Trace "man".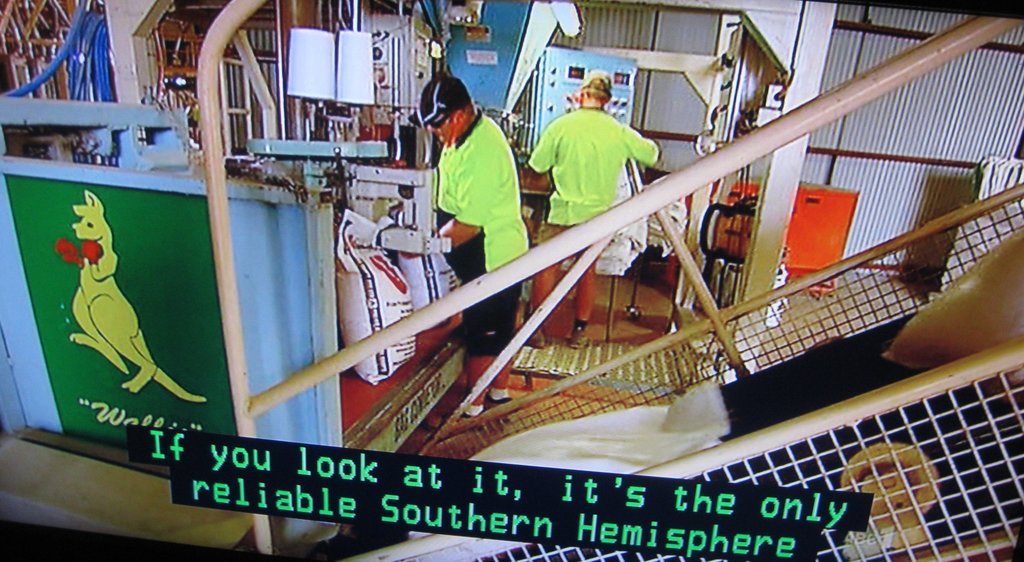
Traced to {"left": 371, "top": 67, "right": 531, "bottom": 426}.
